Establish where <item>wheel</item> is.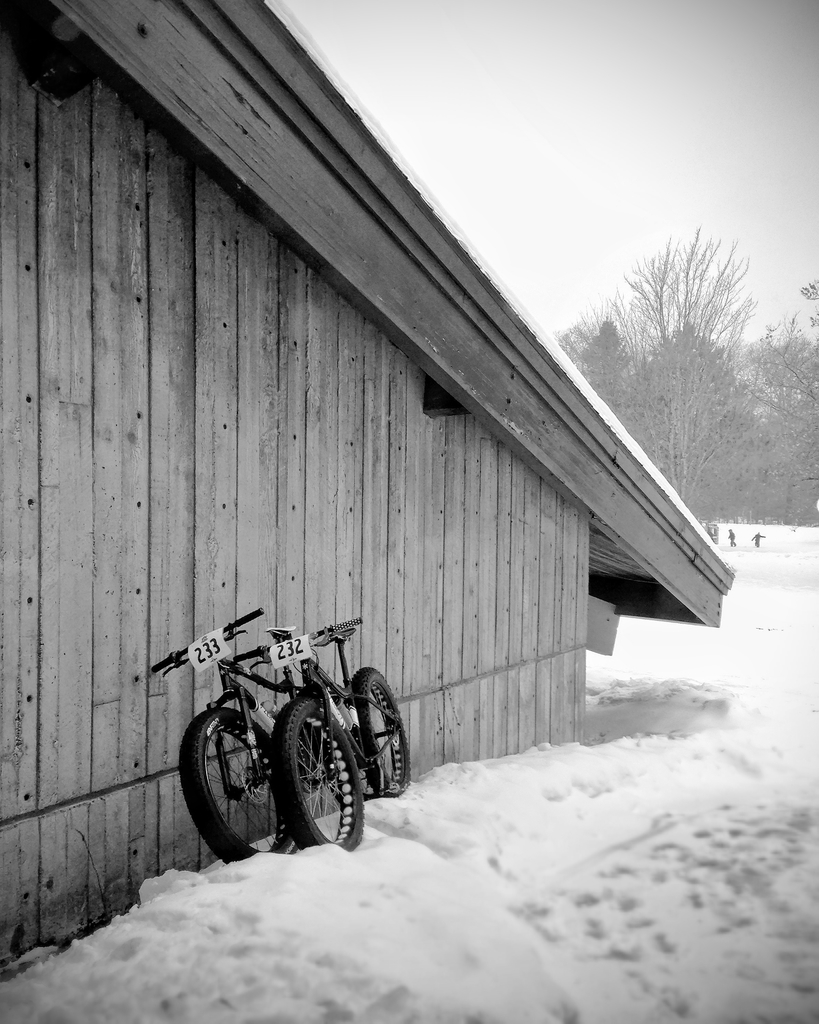
Established at bbox(347, 659, 417, 799).
